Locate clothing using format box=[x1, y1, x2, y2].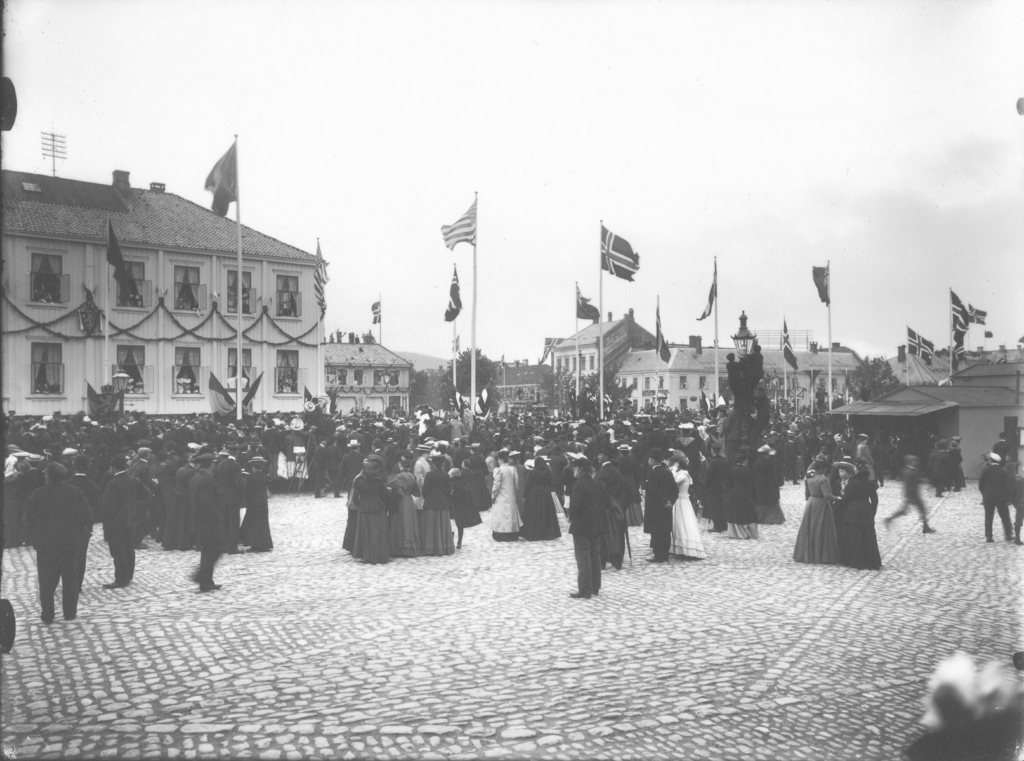
box=[237, 458, 269, 550].
